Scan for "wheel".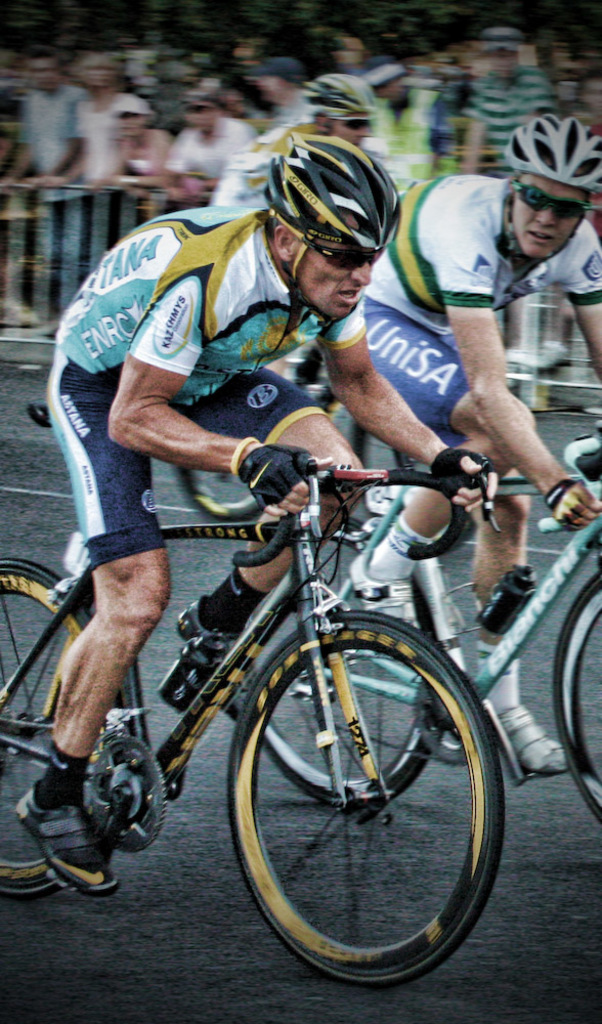
Scan result: {"left": 239, "top": 500, "right": 446, "bottom": 808}.
